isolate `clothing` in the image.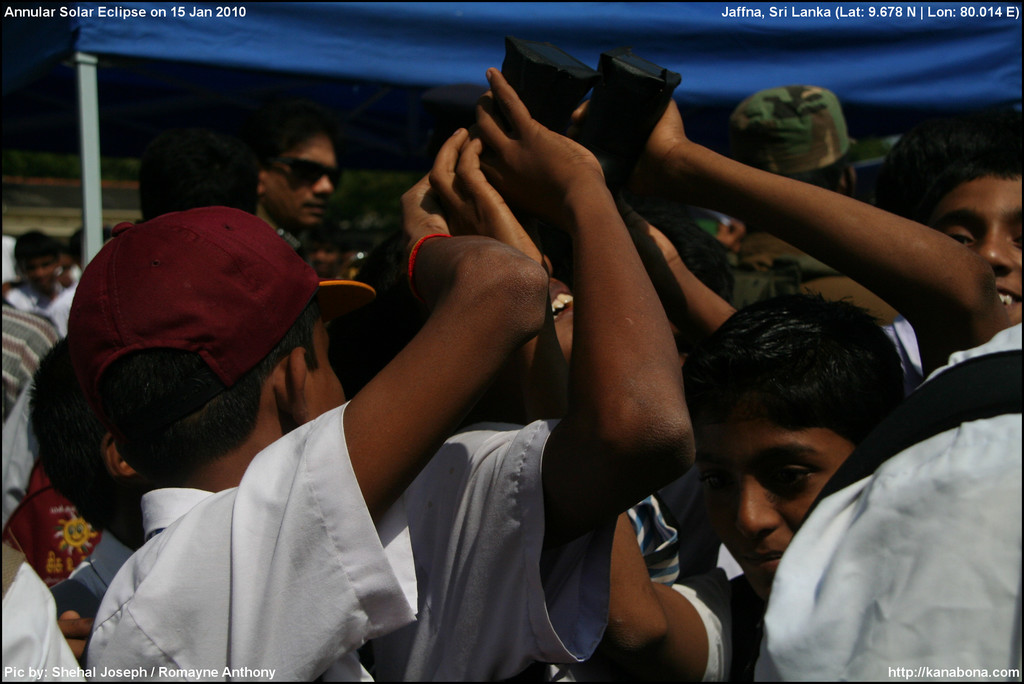
Isolated region: [x1=375, y1=415, x2=630, y2=683].
